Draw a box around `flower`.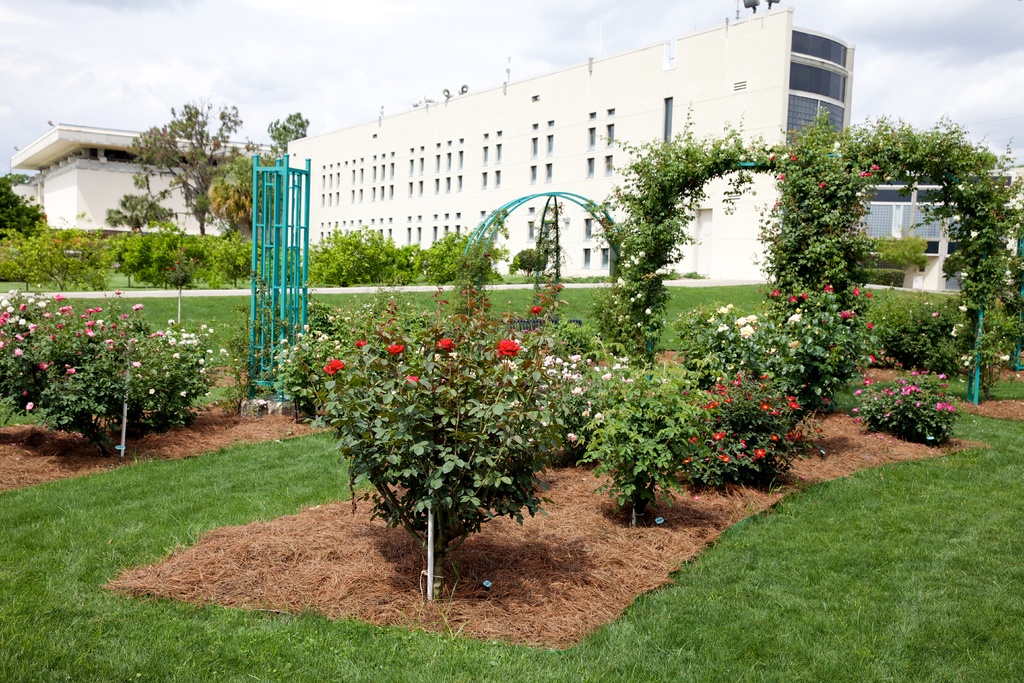
BBox(715, 303, 731, 315).
